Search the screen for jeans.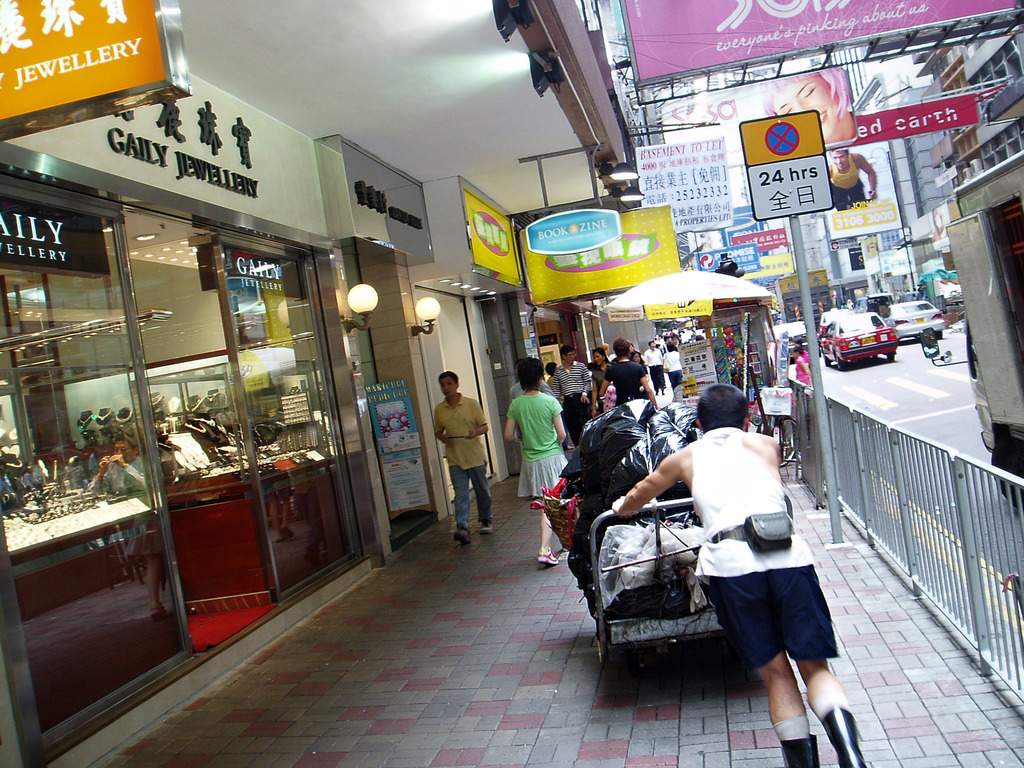
Found at (x1=449, y1=465, x2=491, y2=526).
